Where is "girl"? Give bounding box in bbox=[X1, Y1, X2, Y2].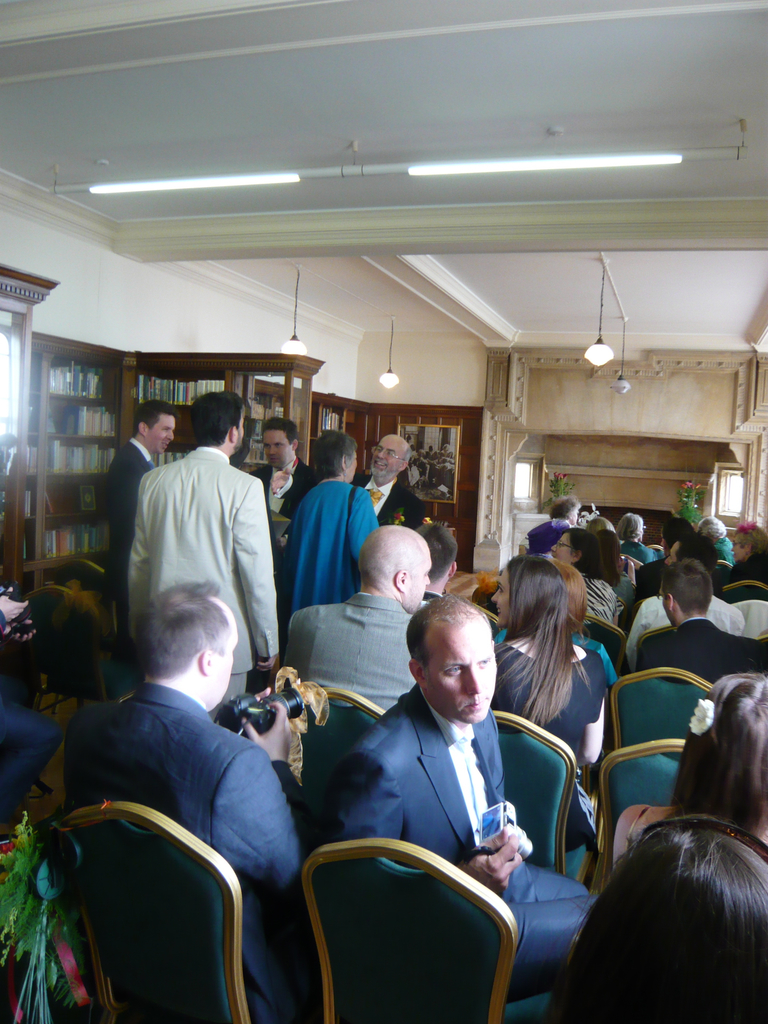
bbox=[610, 674, 767, 878].
